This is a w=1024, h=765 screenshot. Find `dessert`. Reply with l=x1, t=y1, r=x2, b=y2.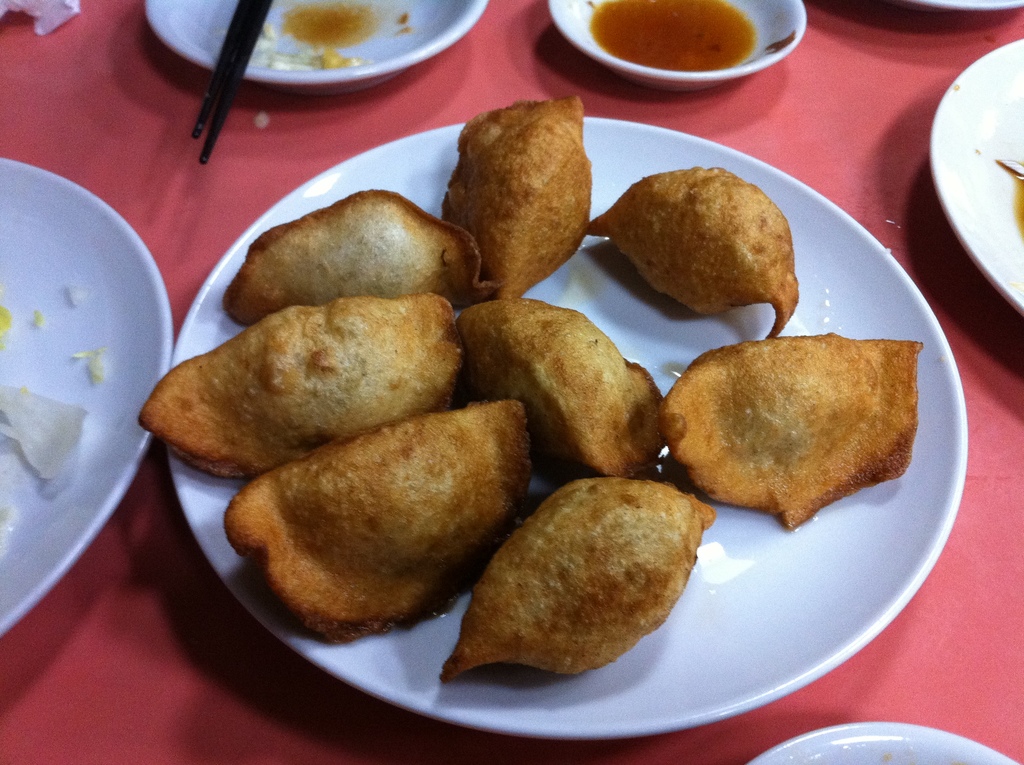
l=660, t=334, r=922, b=519.
